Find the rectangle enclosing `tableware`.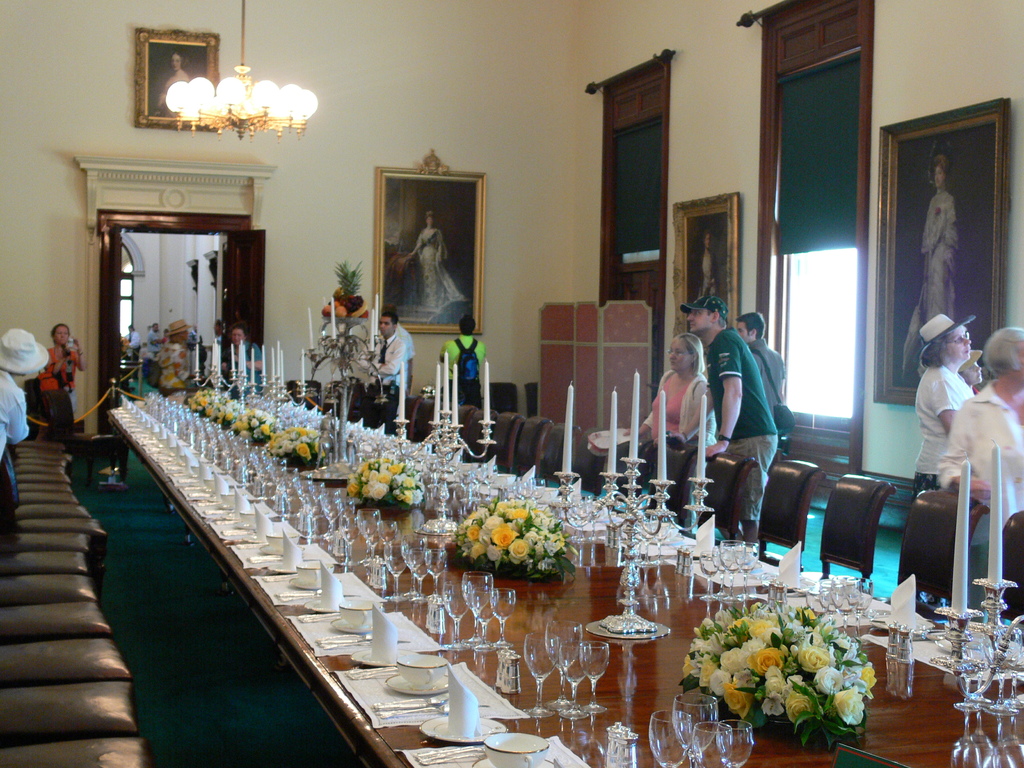
bbox=(419, 714, 507, 744).
